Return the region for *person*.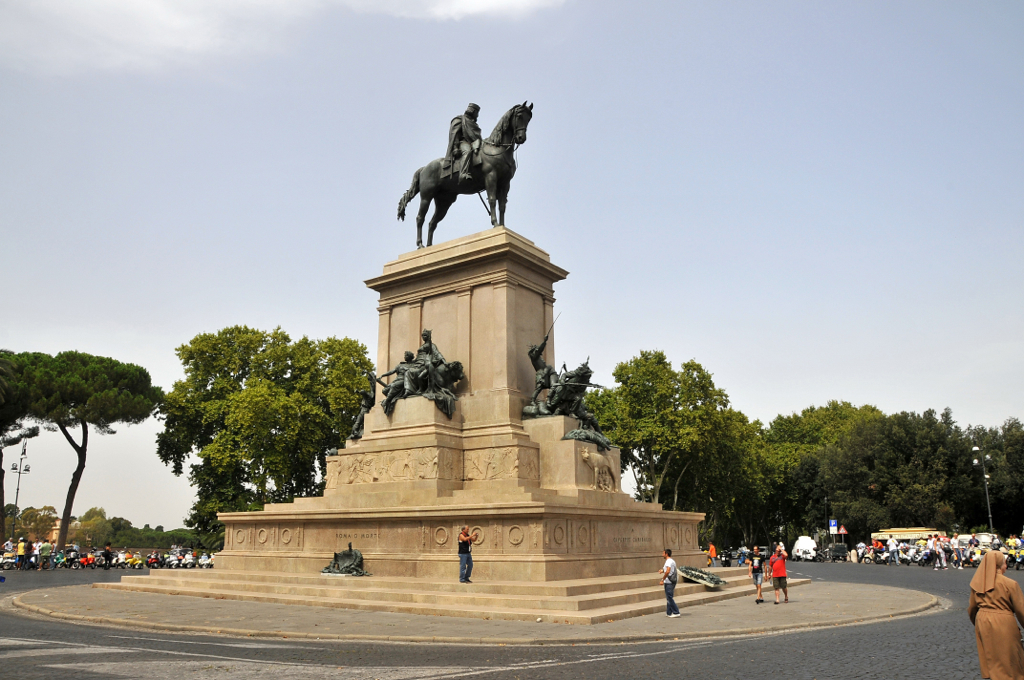
[x1=972, y1=551, x2=1023, y2=679].
